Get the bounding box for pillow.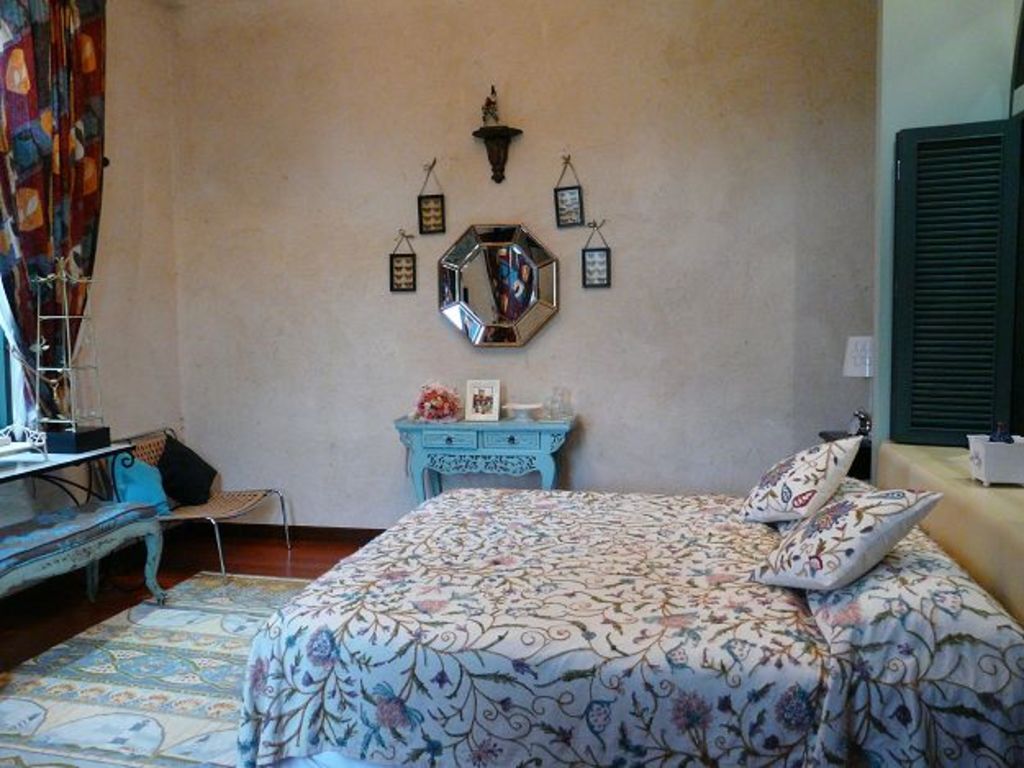
146, 421, 223, 519.
